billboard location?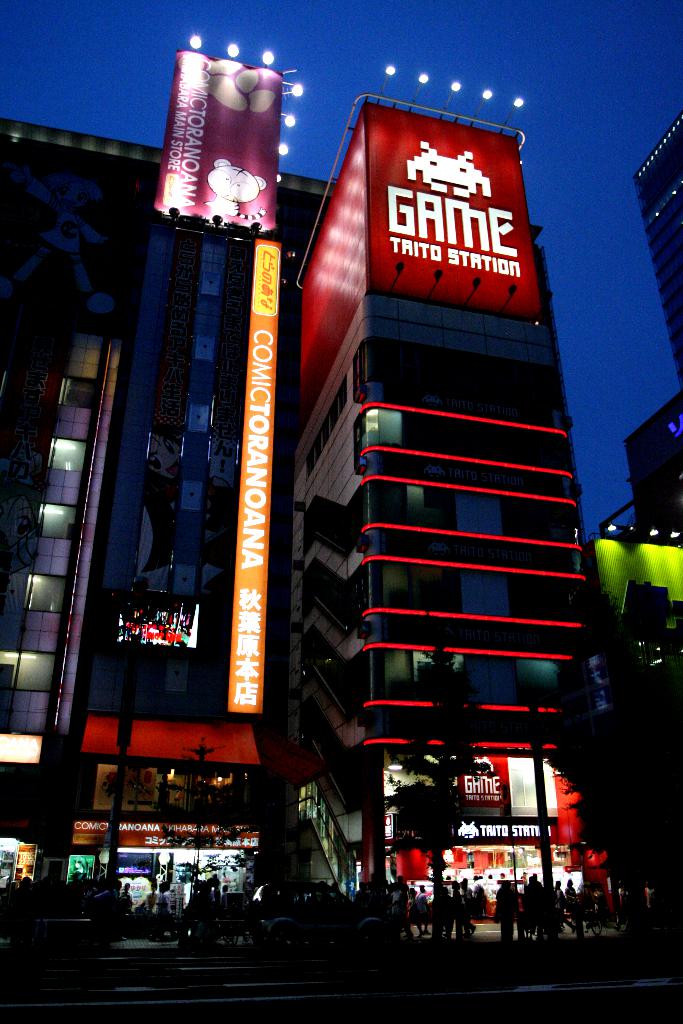
<box>1,12,682,1018</box>
